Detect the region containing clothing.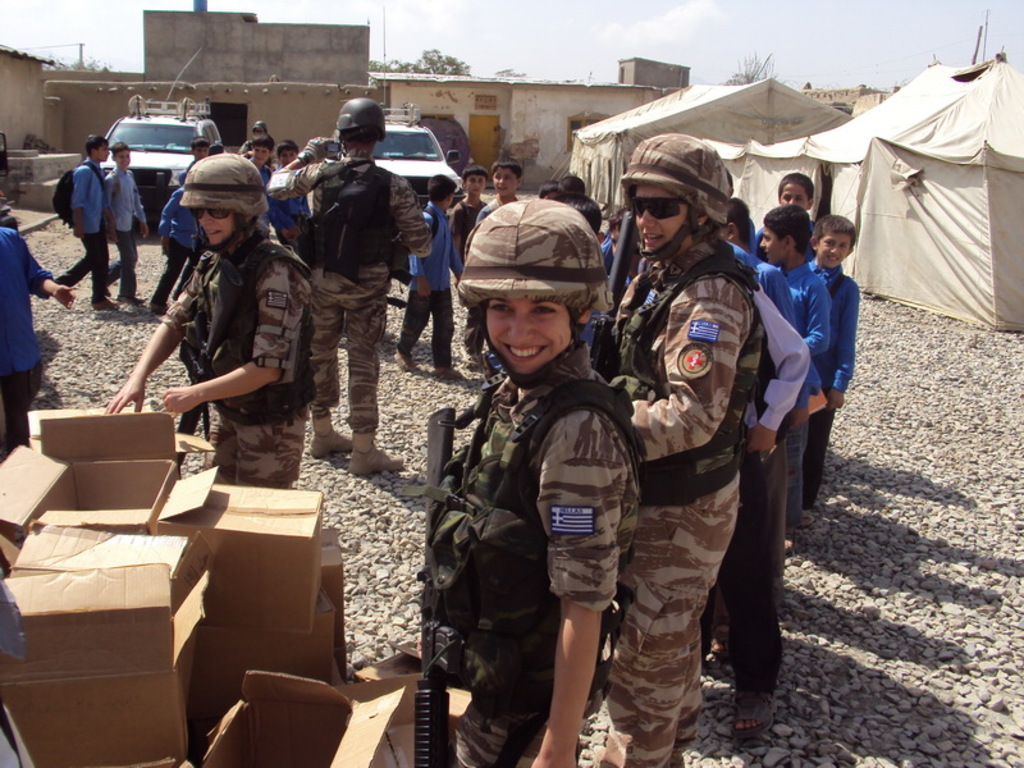
locate(56, 156, 102, 288).
